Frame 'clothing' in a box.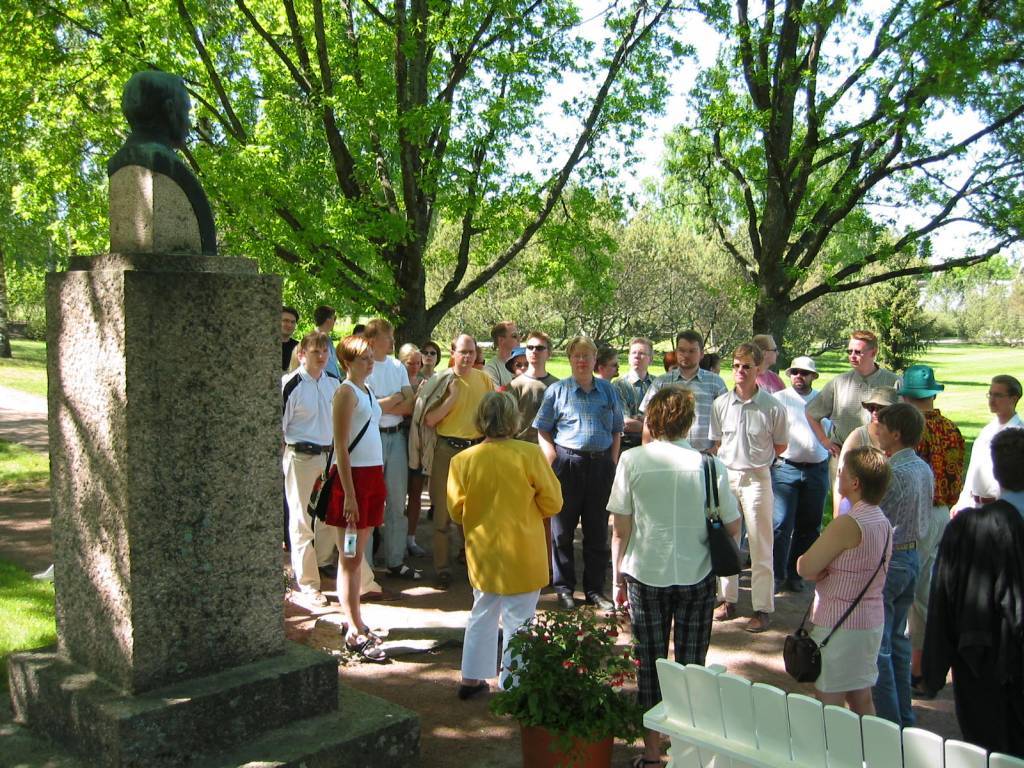
left=362, top=357, right=413, bottom=566.
